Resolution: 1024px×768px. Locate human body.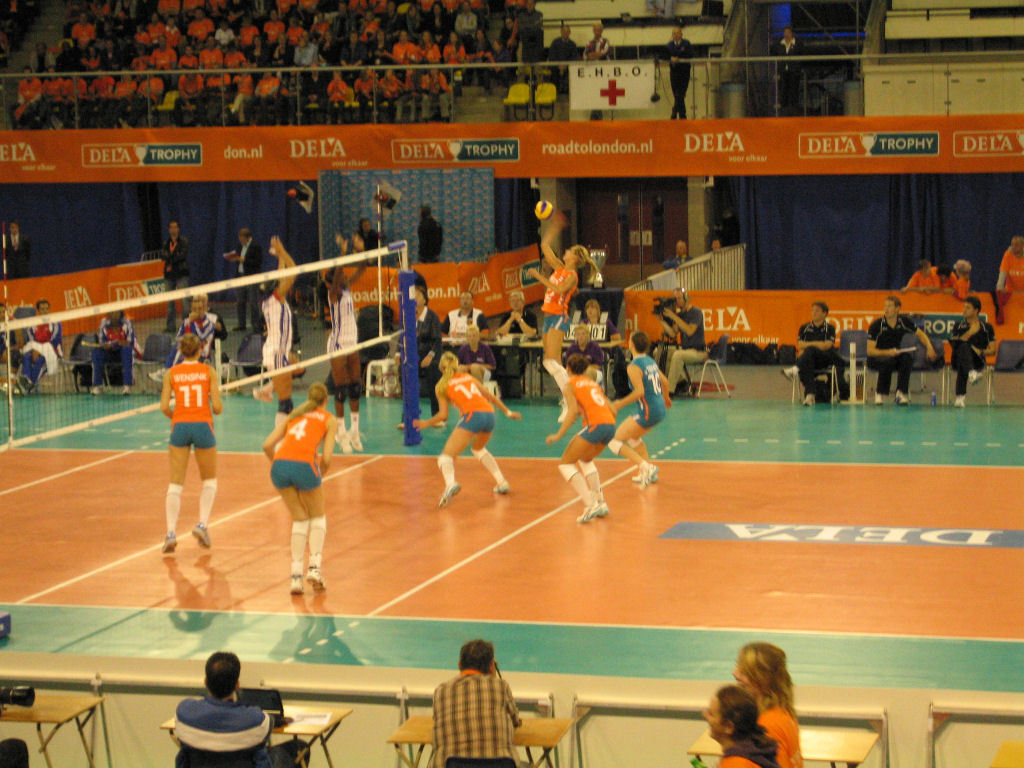
bbox(943, 302, 994, 407).
